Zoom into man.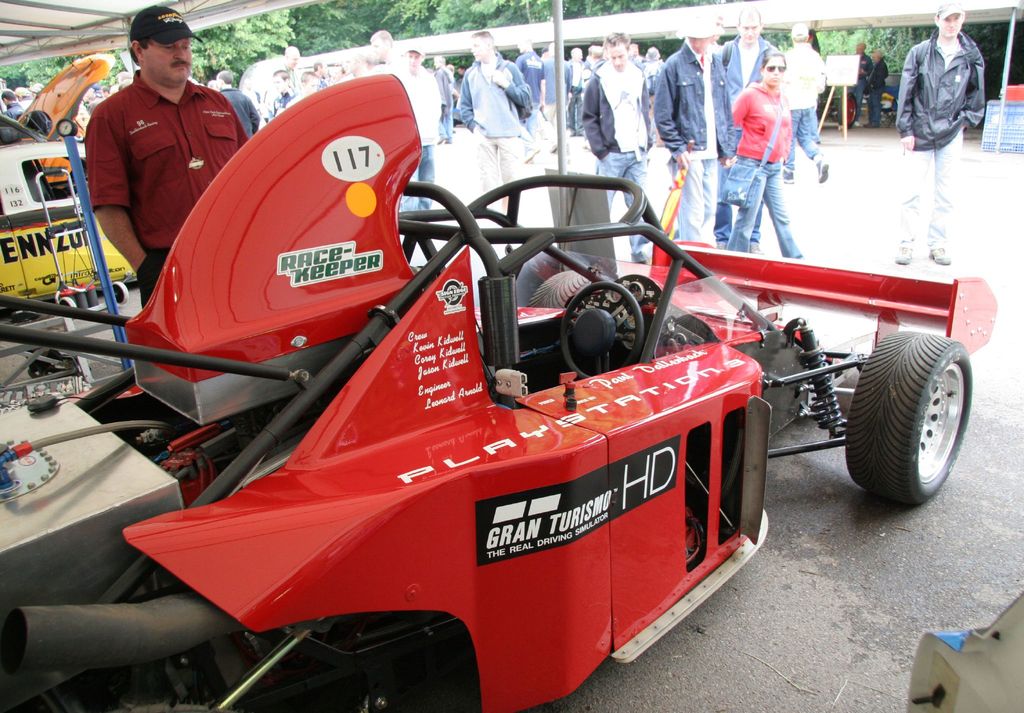
Zoom target: region(405, 47, 442, 208).
